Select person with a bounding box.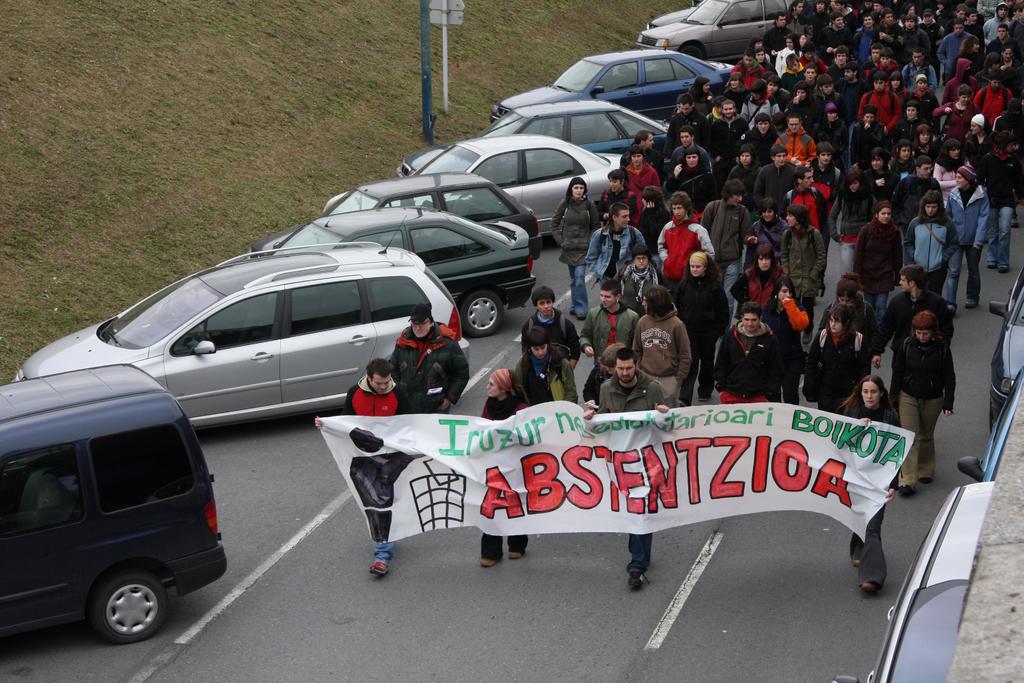
locate(842, 375, 909, 599).
